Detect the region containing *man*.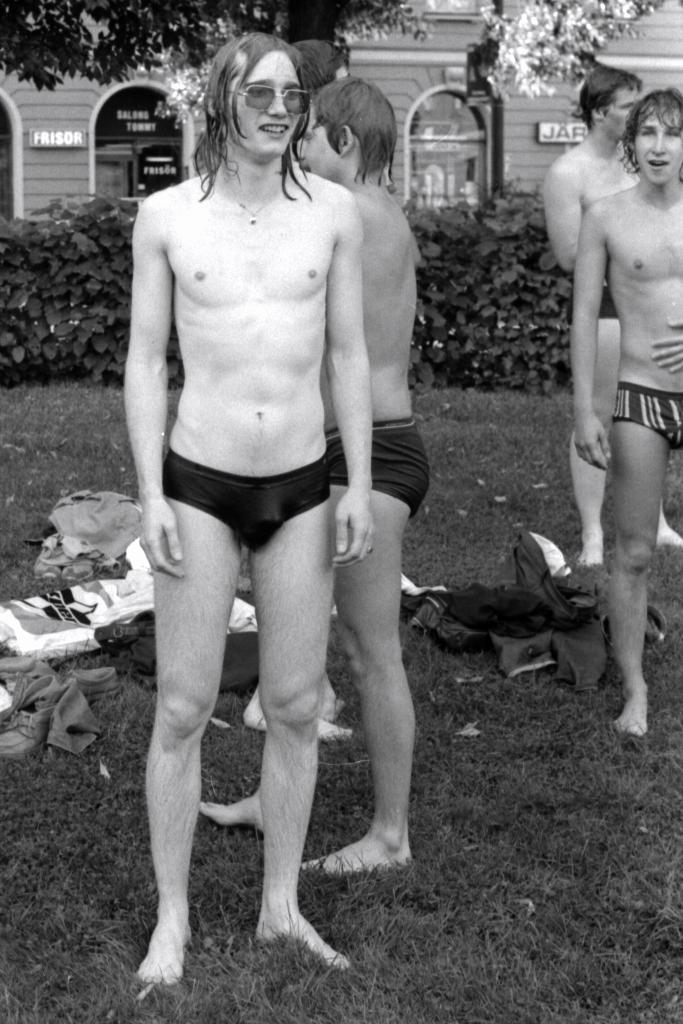
detection(540, 68, 682, 570).
